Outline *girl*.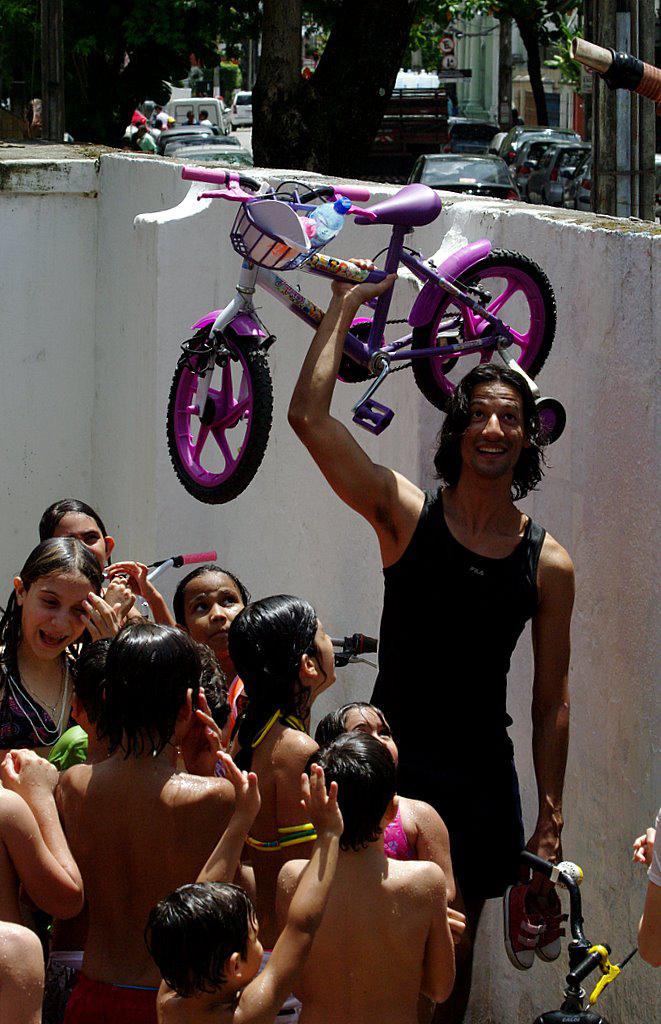
Outline: [x1=318, y1=696, x2=458, y2=902].
